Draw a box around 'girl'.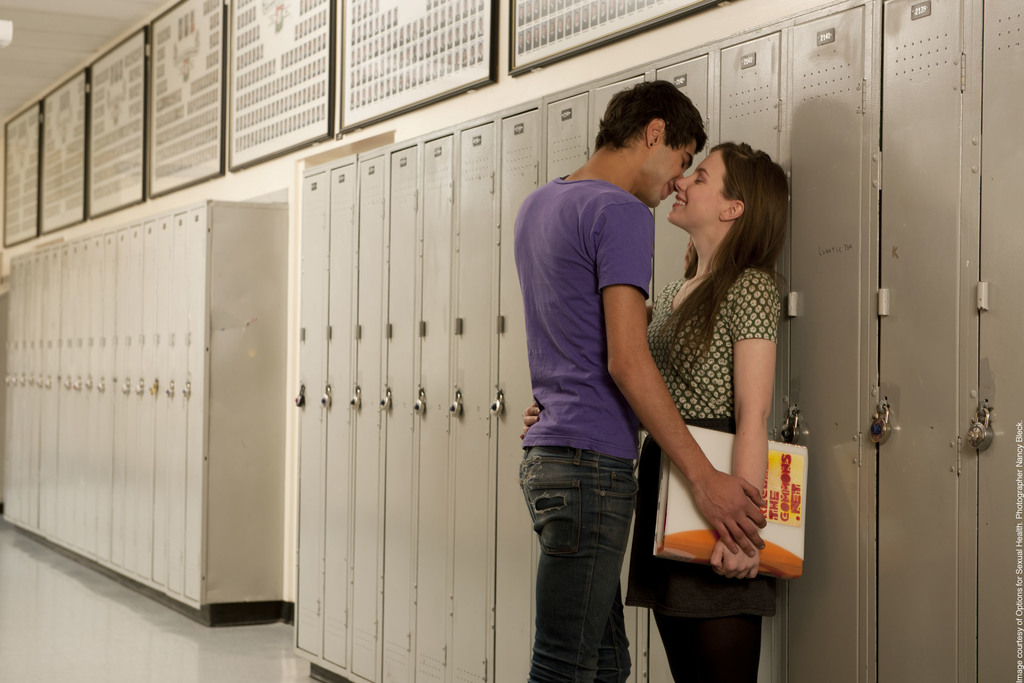
518,140,789,682.
